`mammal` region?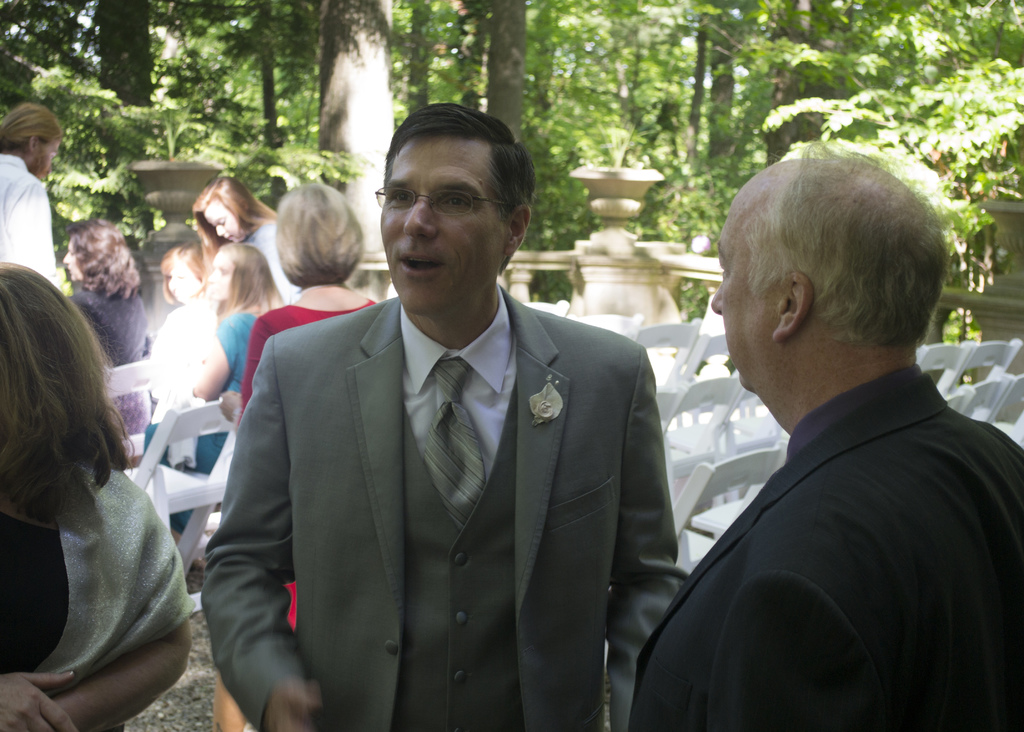
Rect(0, 259, 190, 731)
